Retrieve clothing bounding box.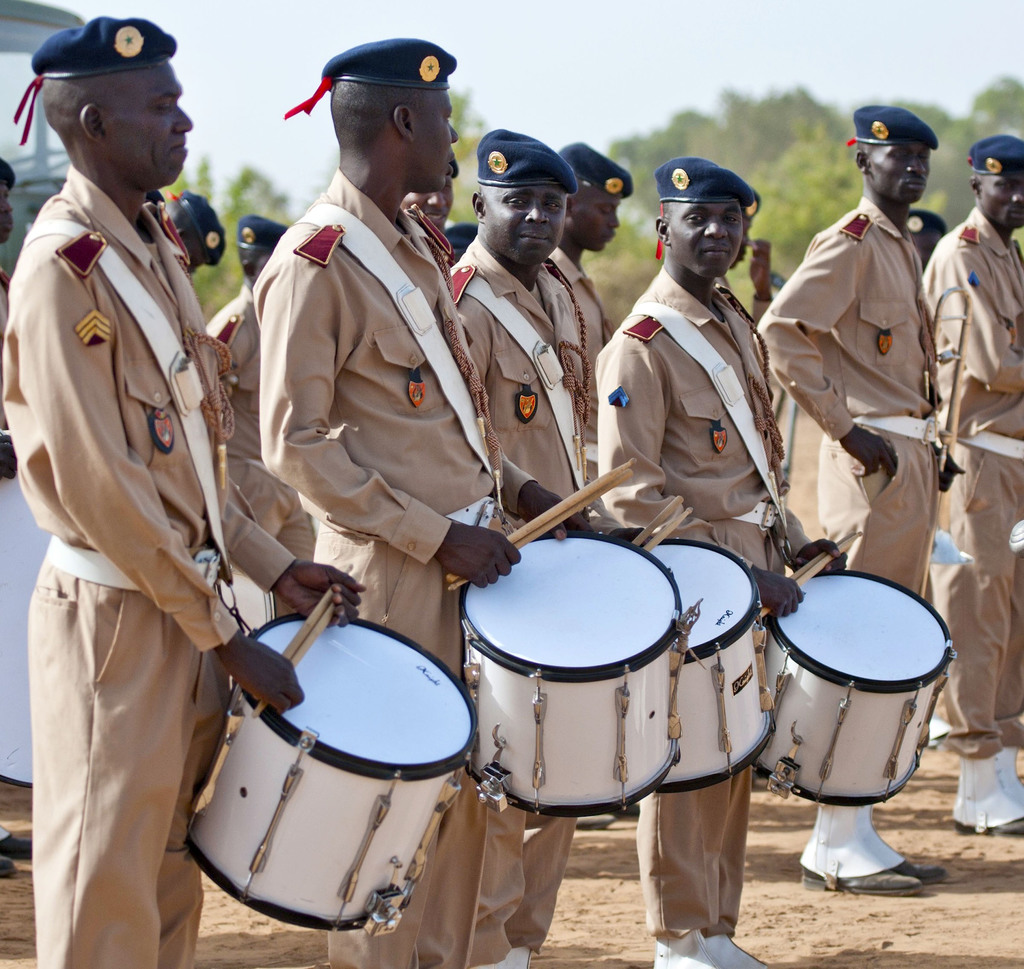
Bounding box: crop(548, 252, 612, 502).
